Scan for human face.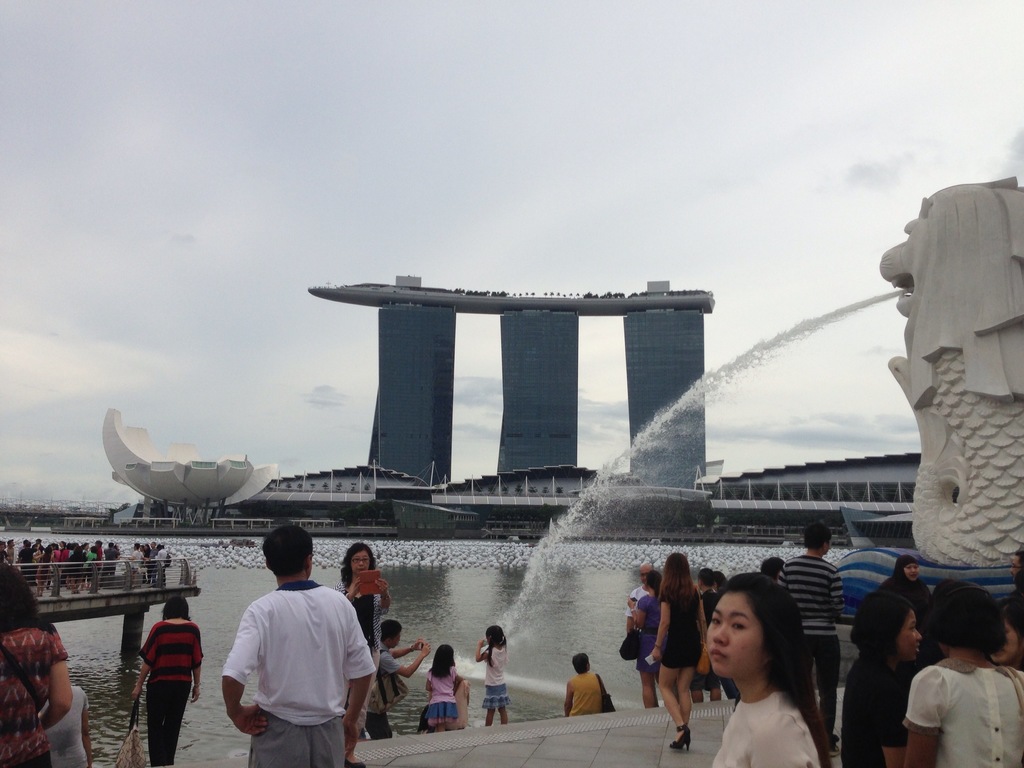
Scan result: rect(349, 548, 372, 577).
